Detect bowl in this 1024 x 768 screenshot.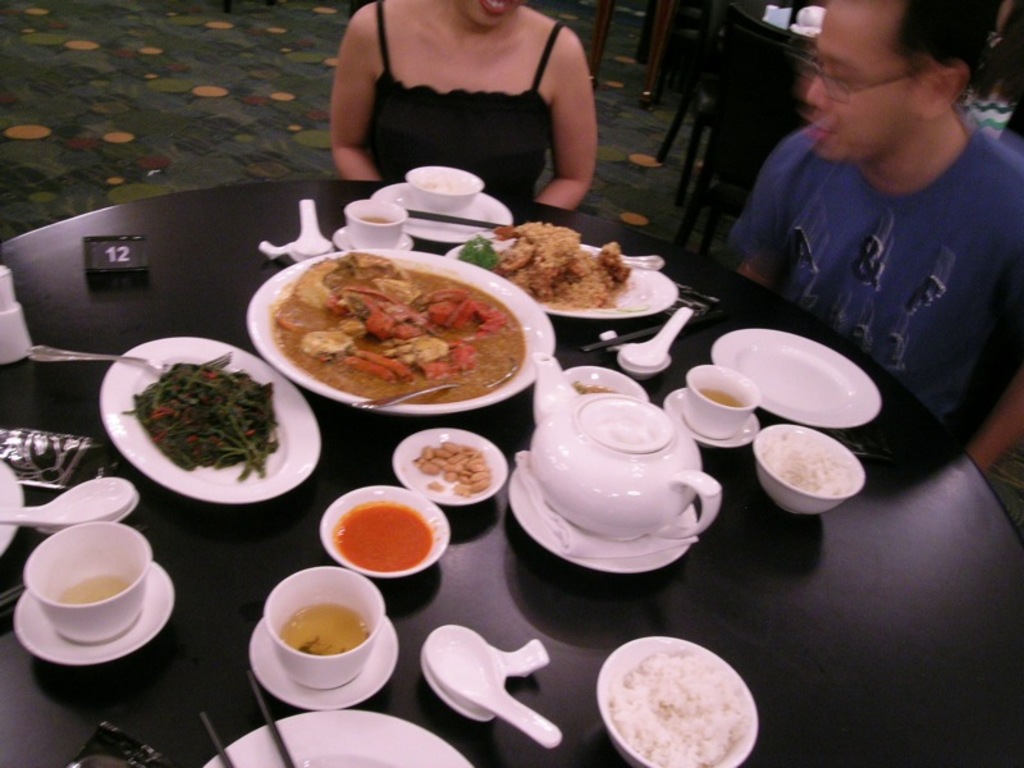
Detection: 262:564:383:690.
